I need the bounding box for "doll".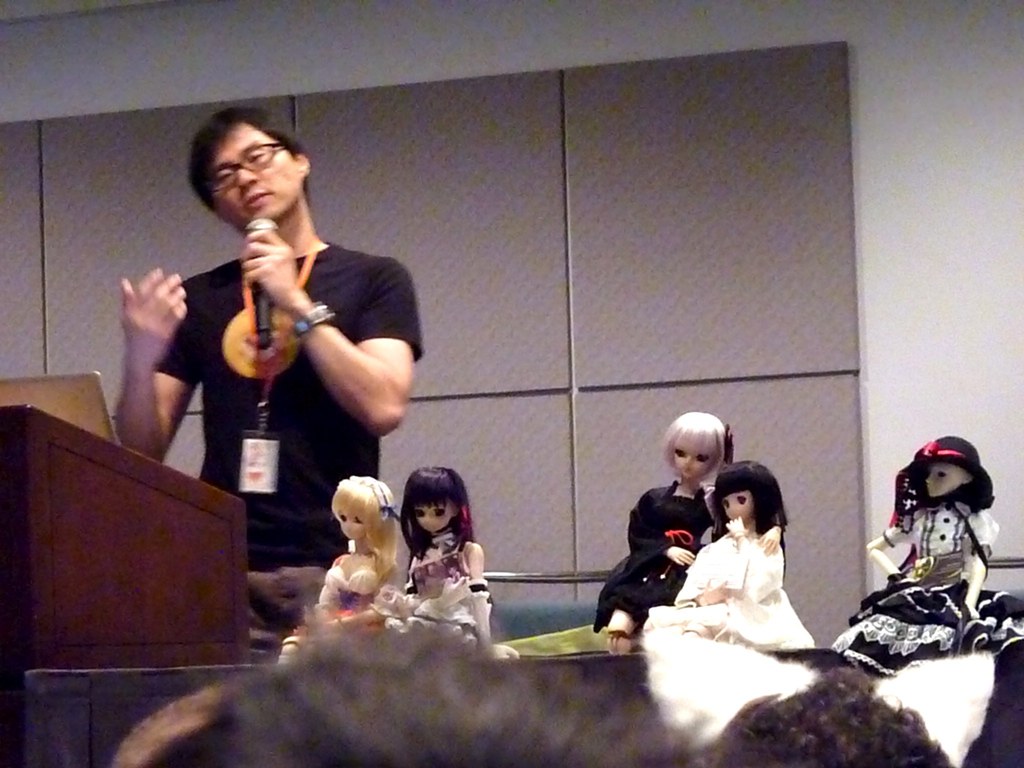
Here it is: rect(643, 456, 815, 656).
